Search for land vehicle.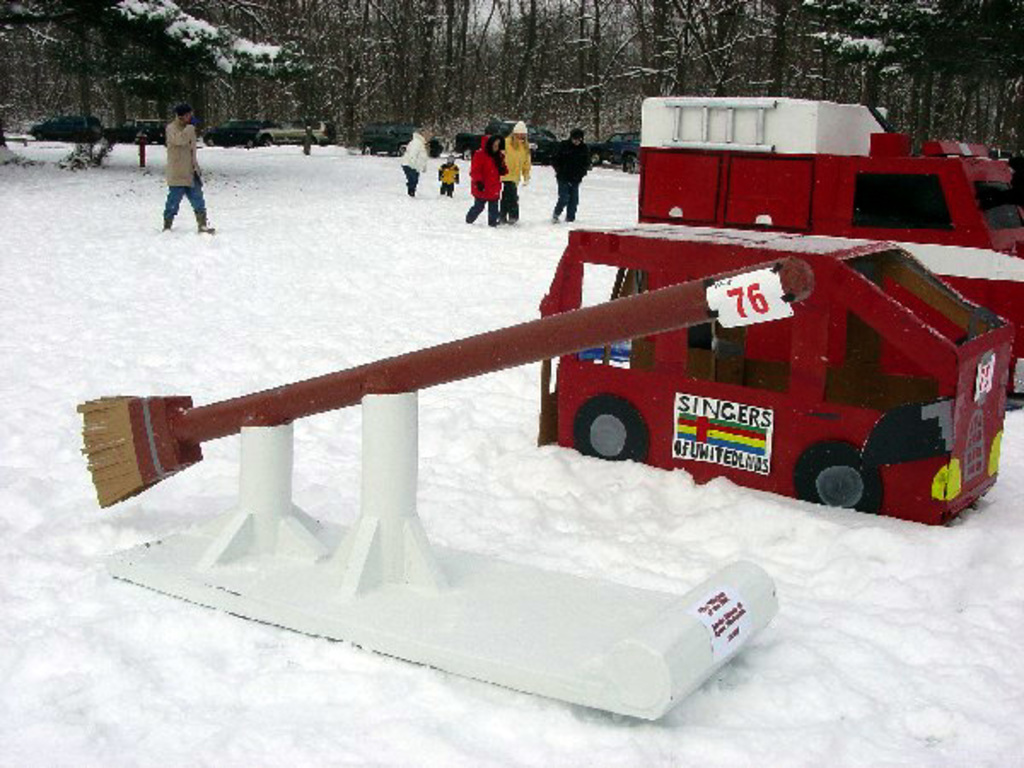
Found at (x1=29, y1=113, x2=106, y2=147).
